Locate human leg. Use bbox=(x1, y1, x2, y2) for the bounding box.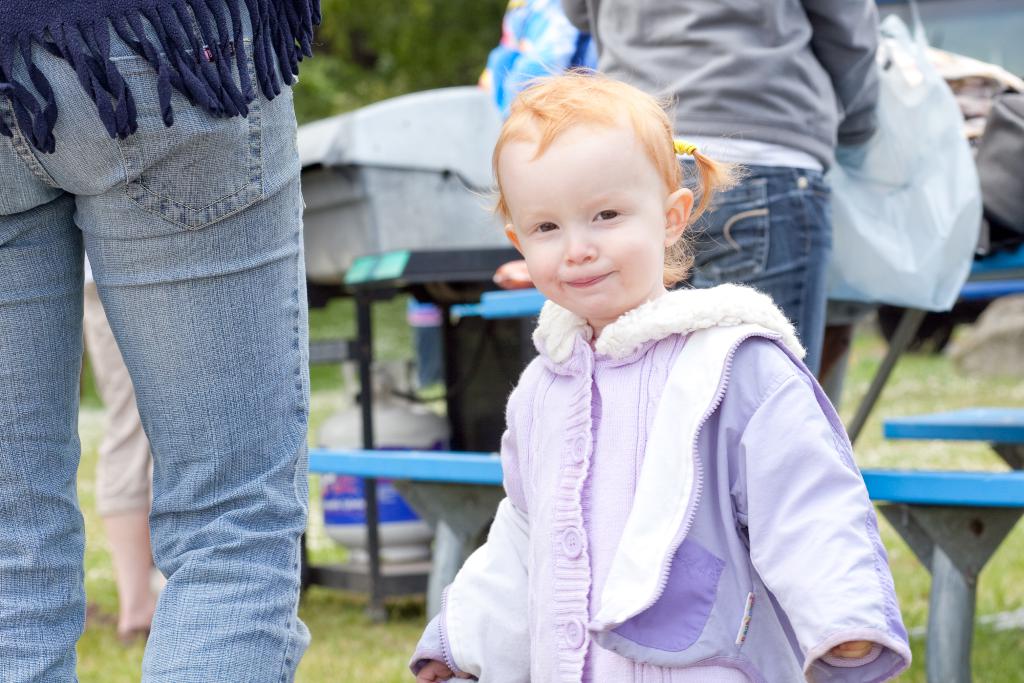
bbox=(687, 155, 835, 375).
